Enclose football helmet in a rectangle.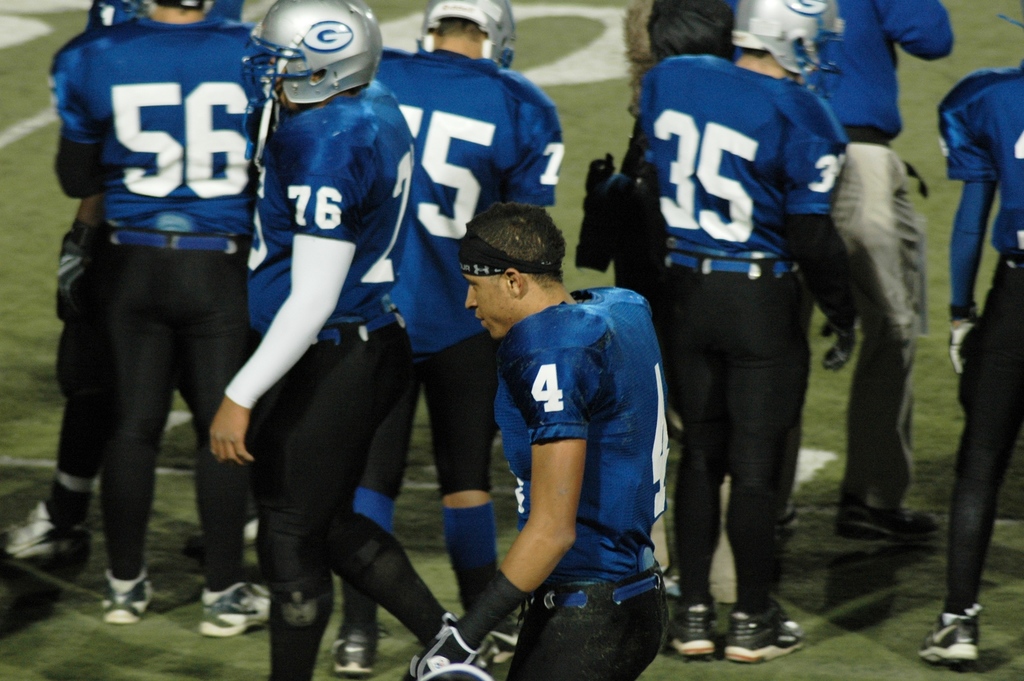
(x1=240, y1=10, x2=375, y2=106).
